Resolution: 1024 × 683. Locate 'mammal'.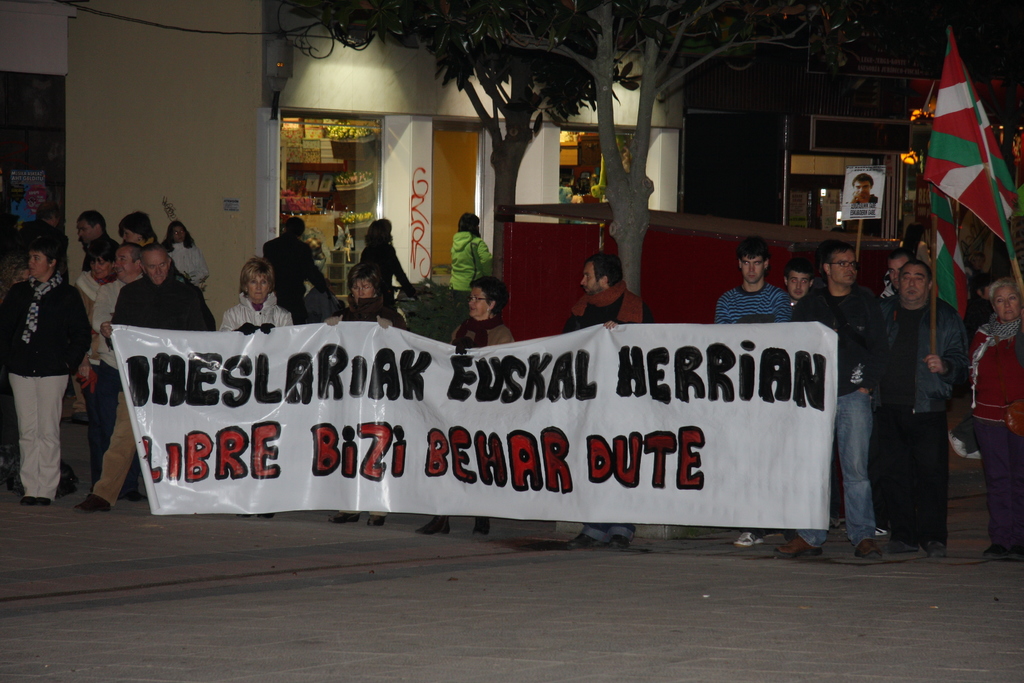
(901, 221, 938, 256).
